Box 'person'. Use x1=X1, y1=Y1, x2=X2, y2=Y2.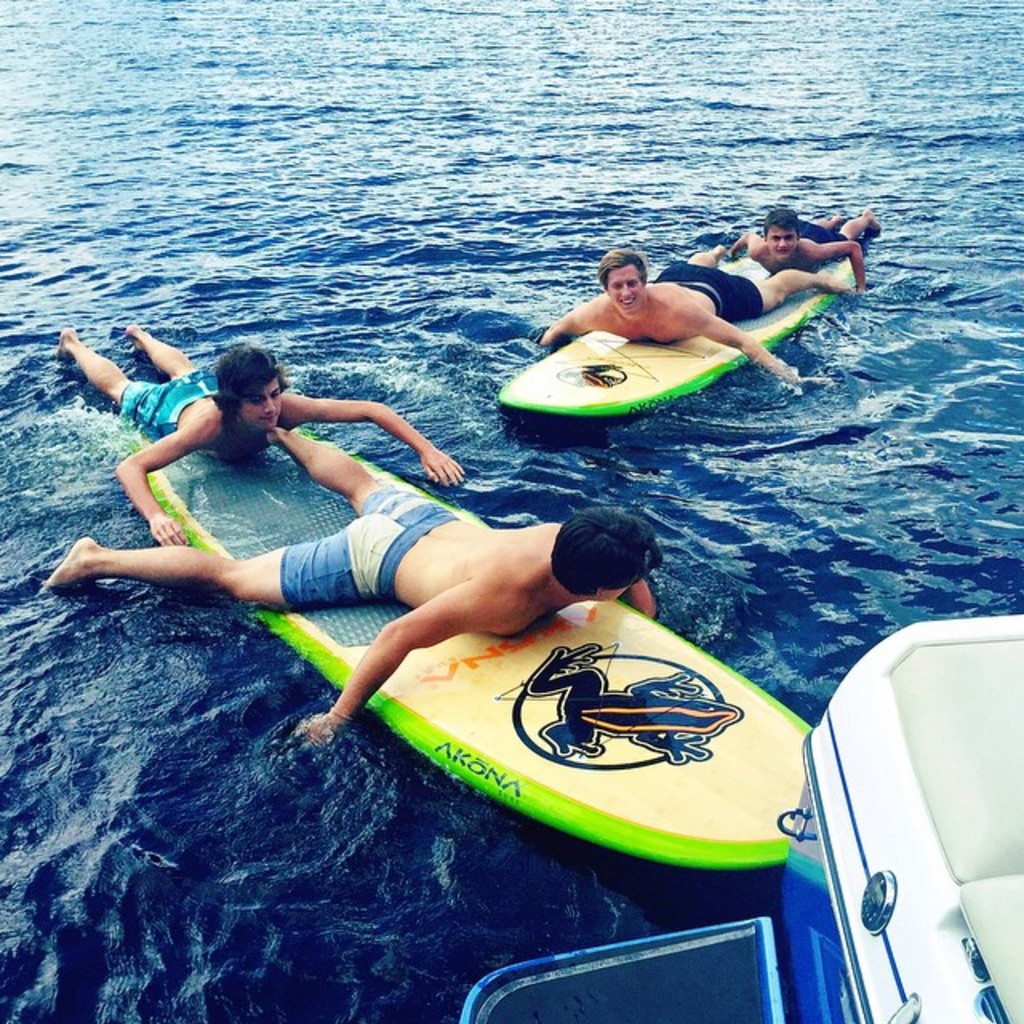
x1=54, y1=310, x2=474, y2=549.
